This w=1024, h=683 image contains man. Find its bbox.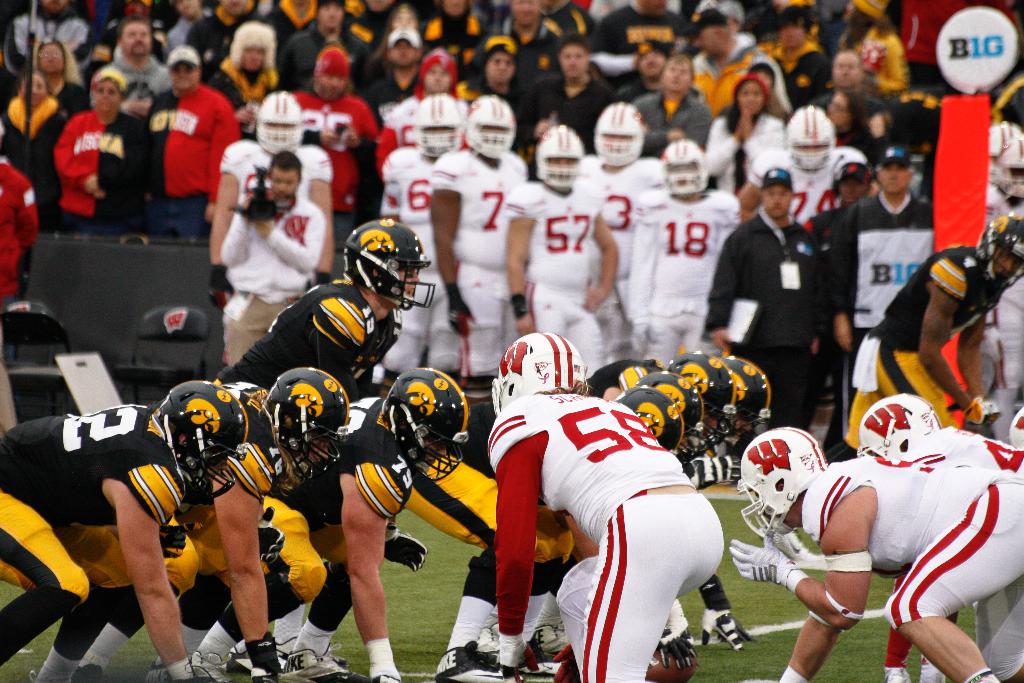
(545,345,771,657).
